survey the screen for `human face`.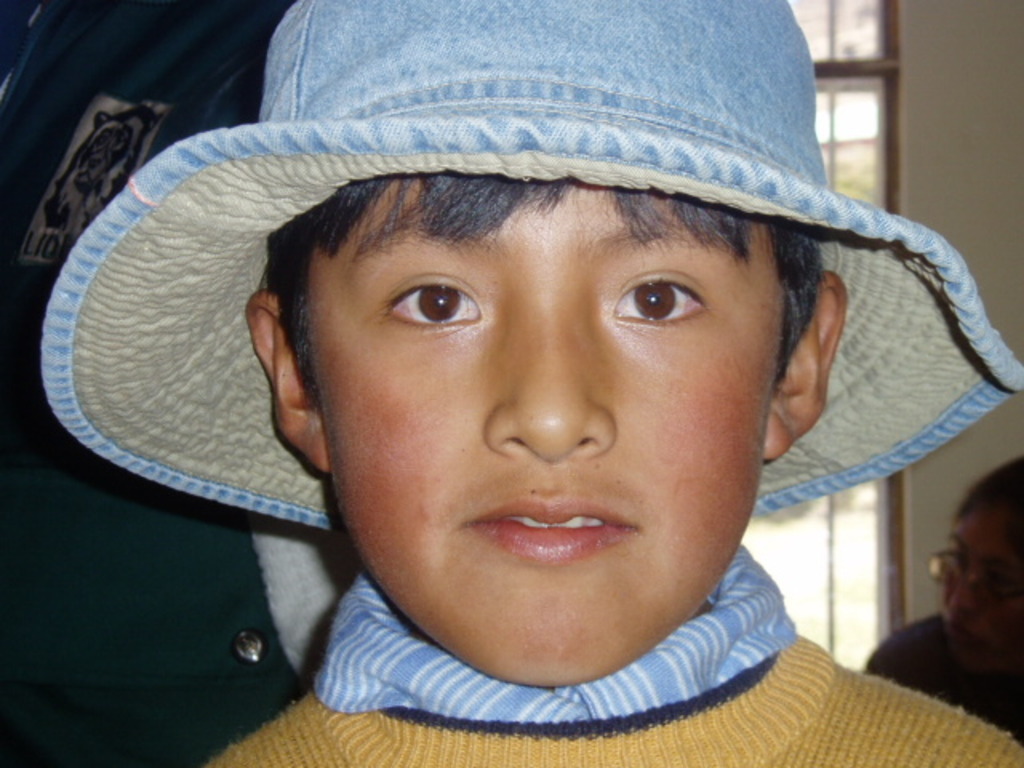
Survey found: [328,178,763,686].
